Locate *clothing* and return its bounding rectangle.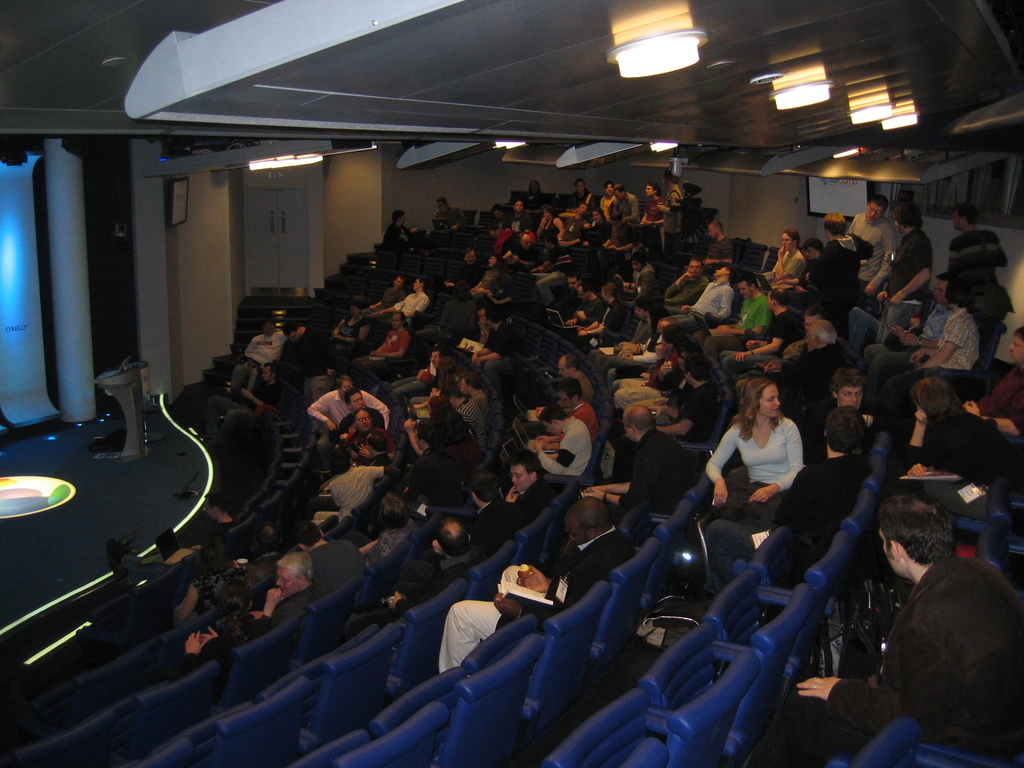
(847, 209, 892, 278).
